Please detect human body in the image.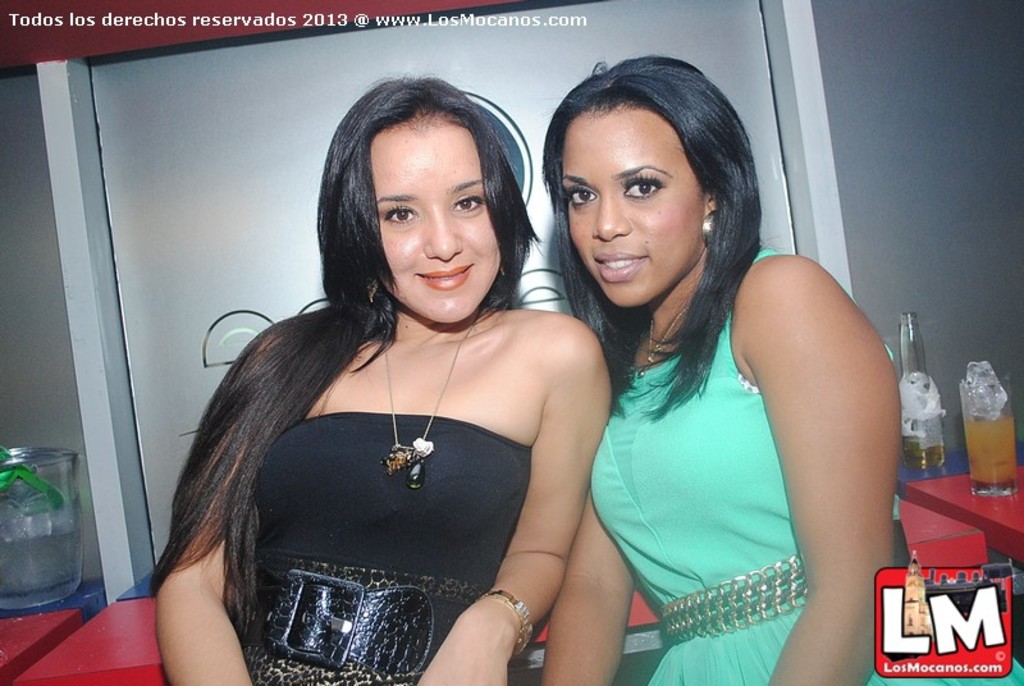
(left=161, top=308, right=605, bottom=685).
